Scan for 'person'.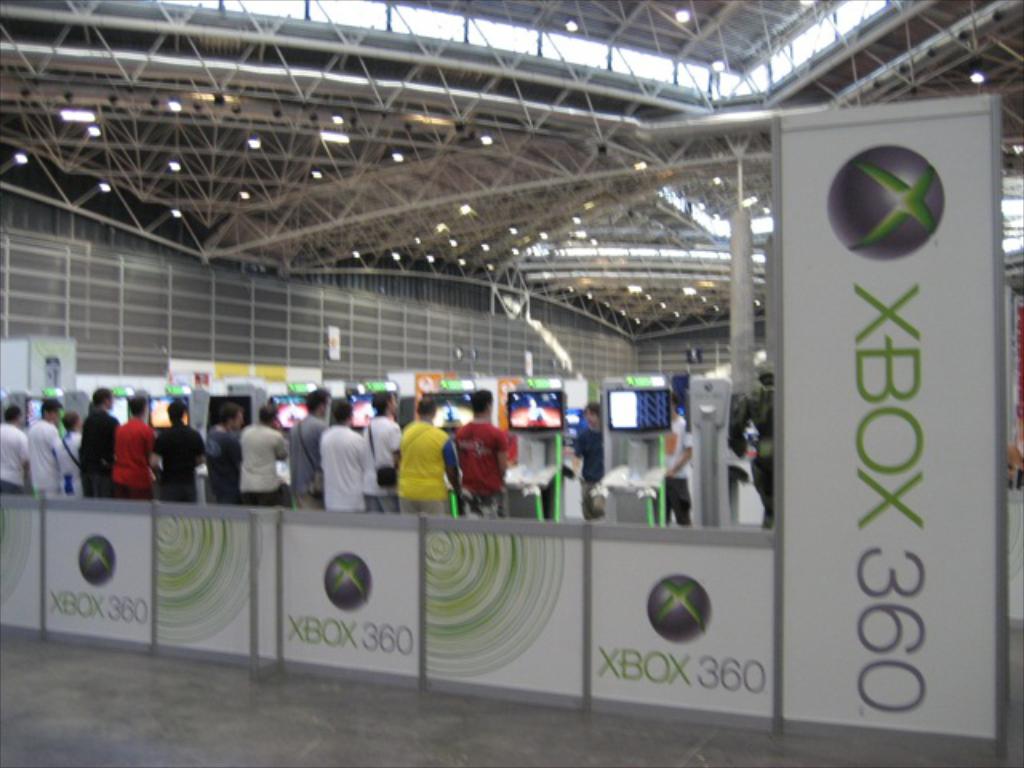
Scan result: 288, 387, 326, 507.
